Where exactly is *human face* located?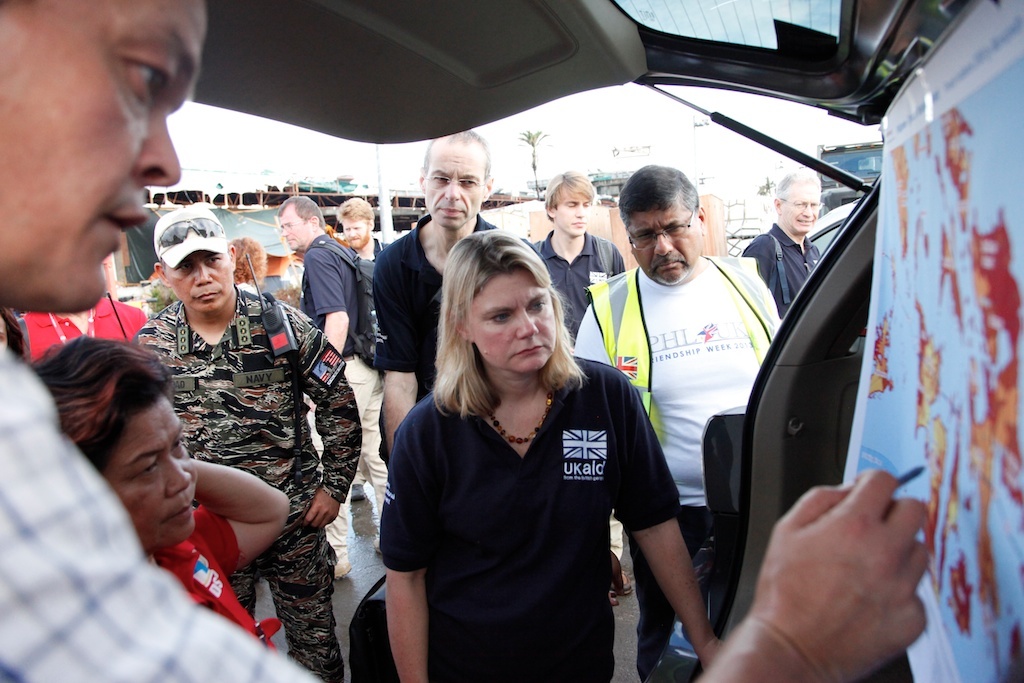
Its bounding box is [left=781, top=179, right=821, bottom=232].
